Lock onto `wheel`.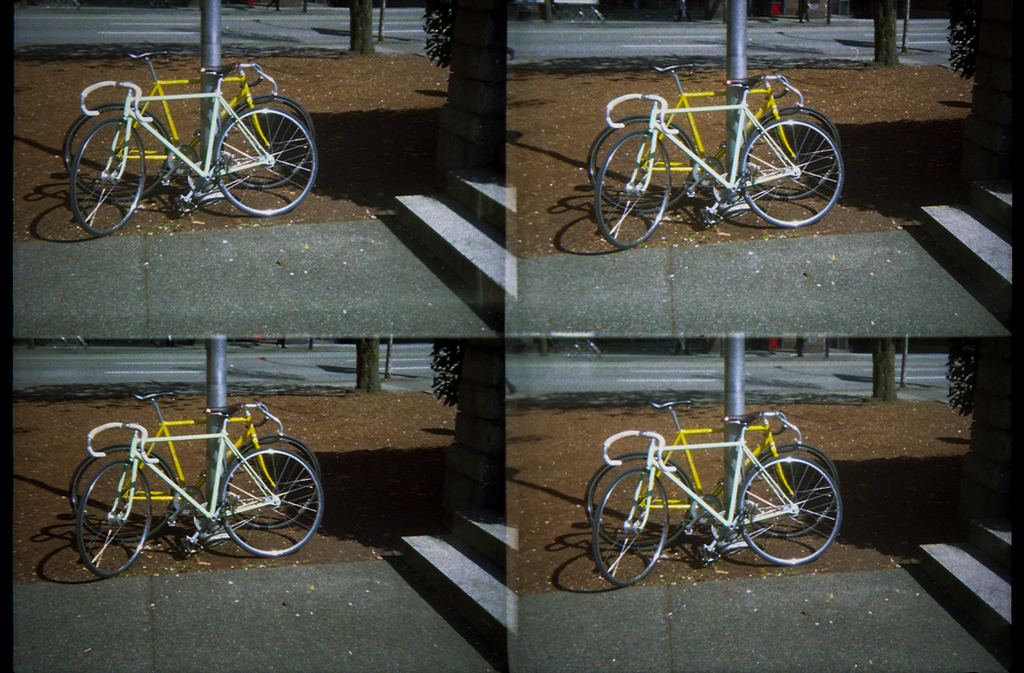
Locked: x1=232, y1=436, x2=326, y2=528.
